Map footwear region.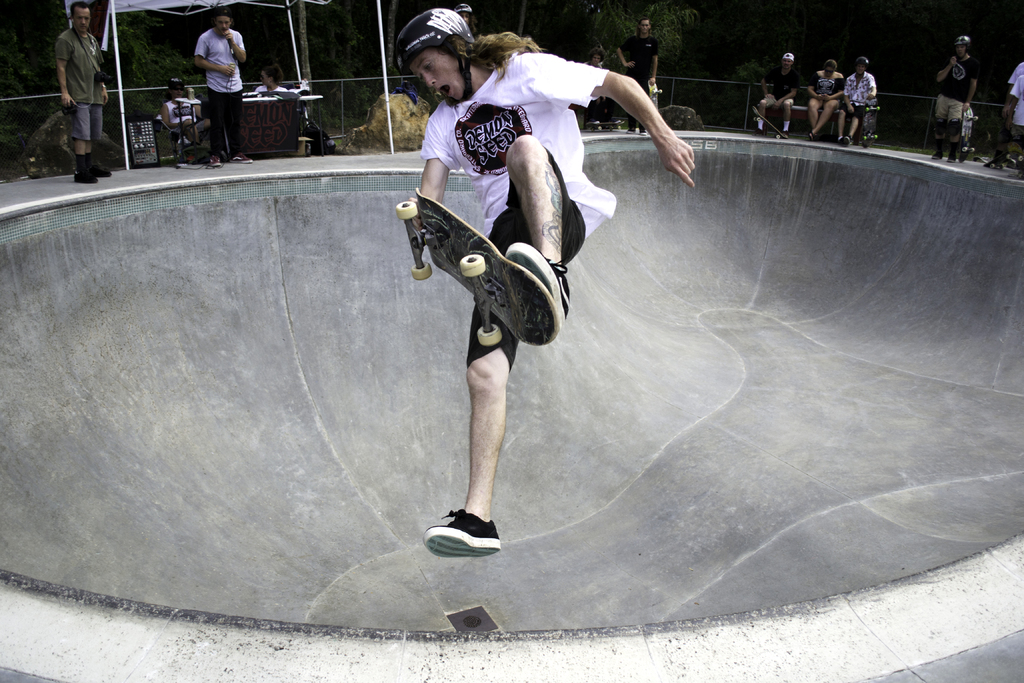
Mapped to 500, 236, 568, 333.
